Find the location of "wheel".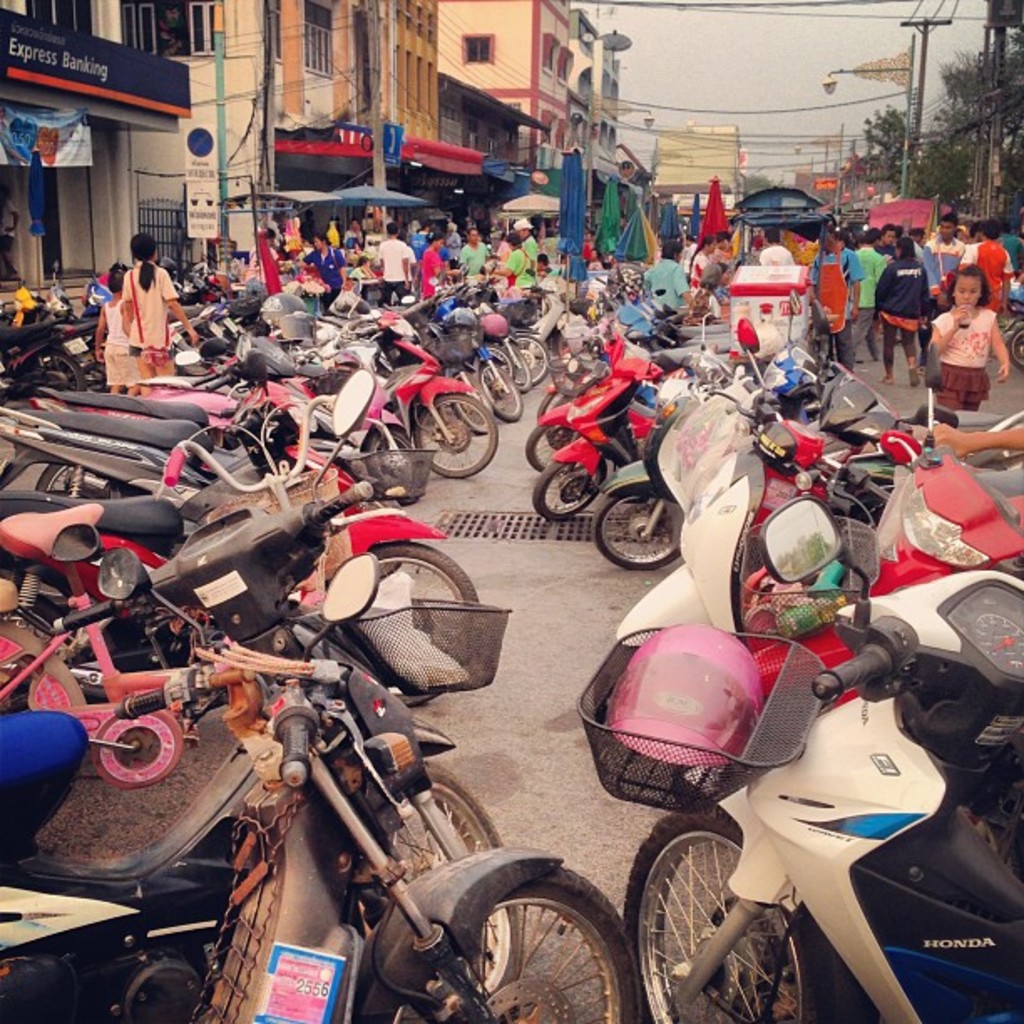
Location: 361,872,622,1012.
